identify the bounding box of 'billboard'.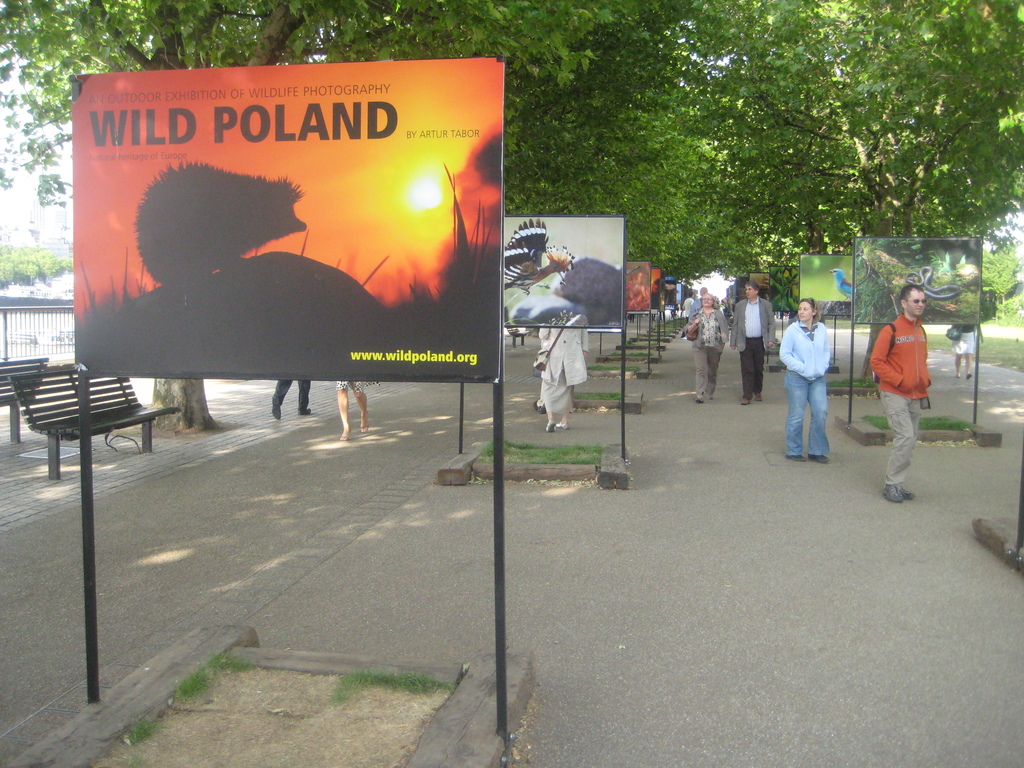
bbox(852, 236, 981, 322).
